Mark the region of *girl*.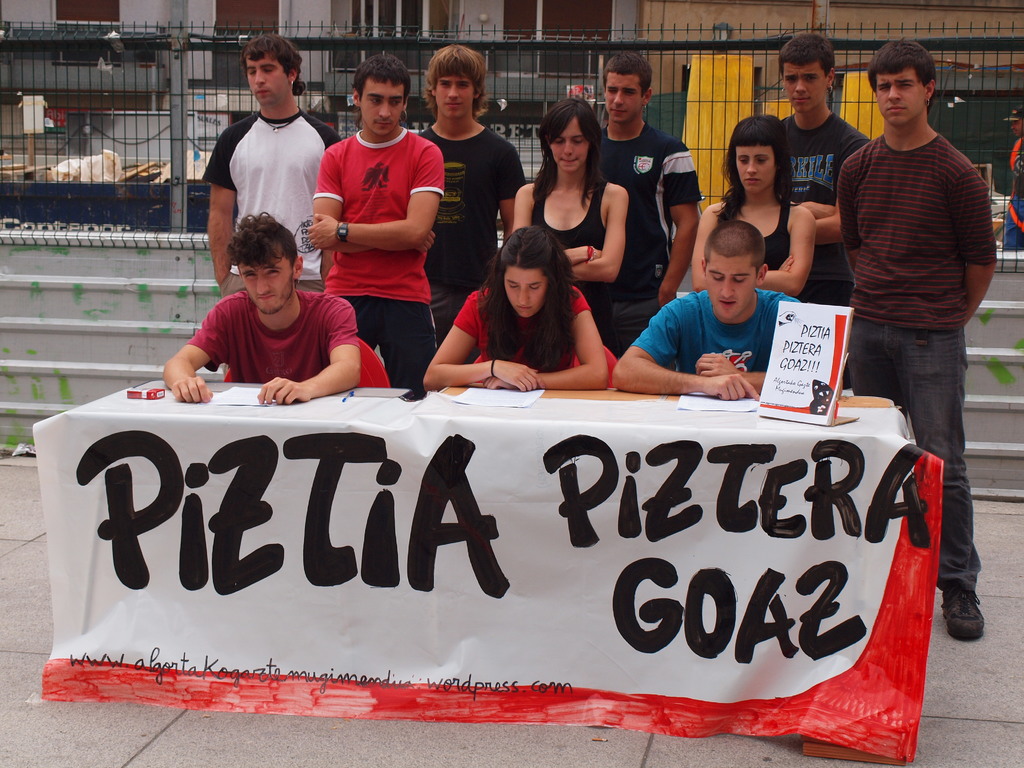
Region: box(514, 97, 627, 328).
